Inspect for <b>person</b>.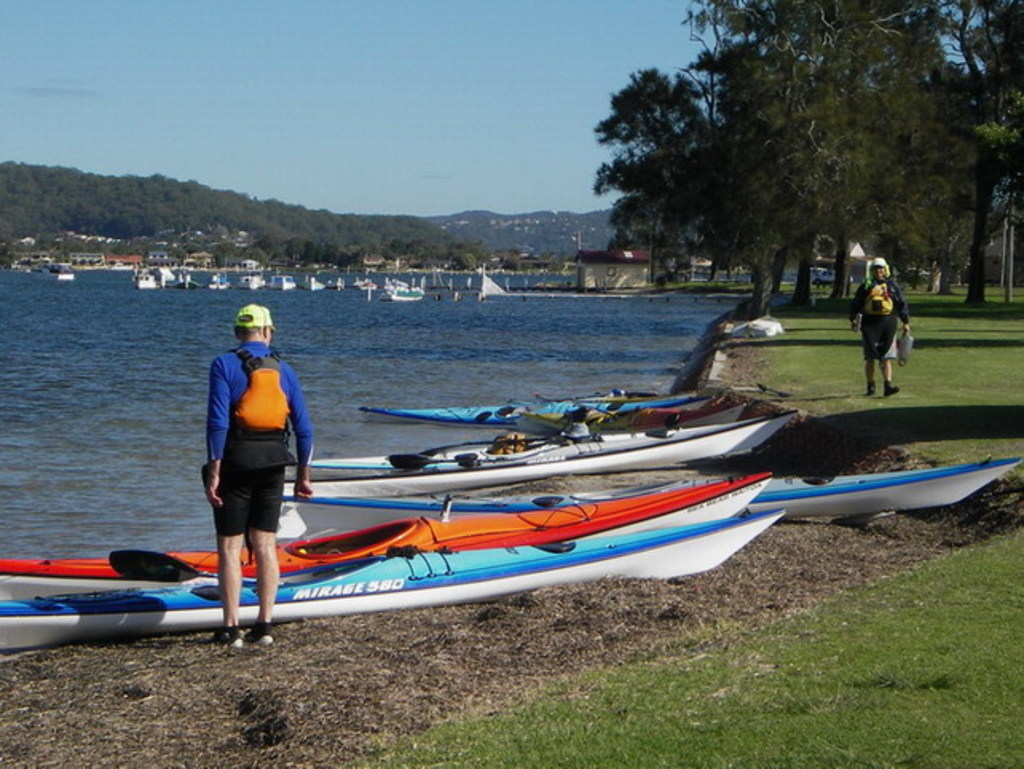
Inspection: rect(845, 247, 916, 399).
